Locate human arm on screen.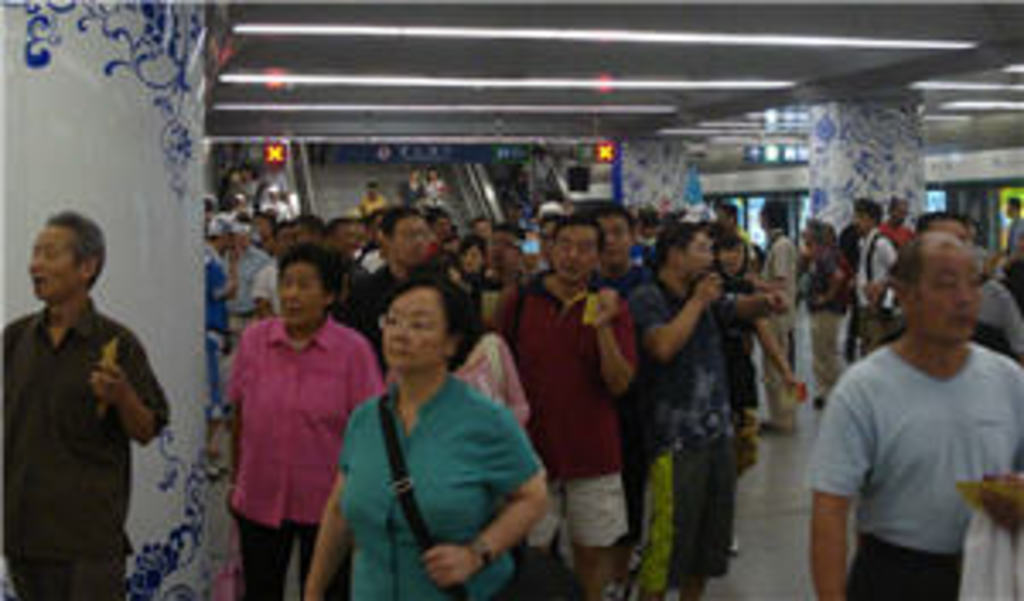
On screen at BBox(208, 277, 242, 314).
